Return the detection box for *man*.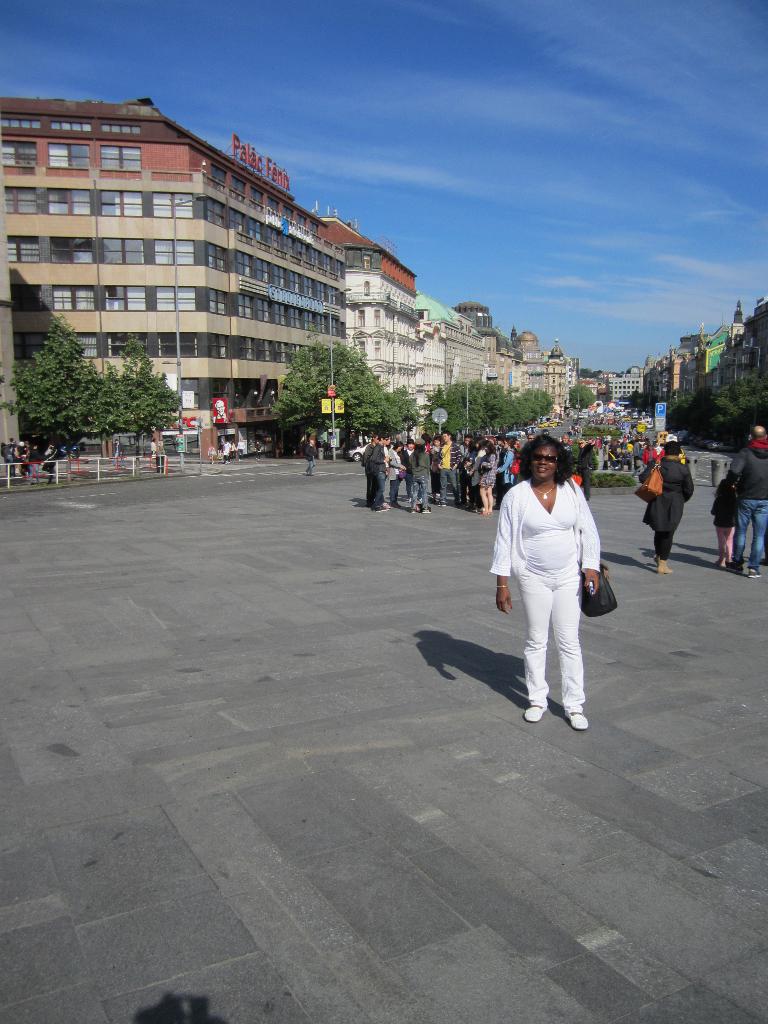
box=[111, 440, 124, 467].
